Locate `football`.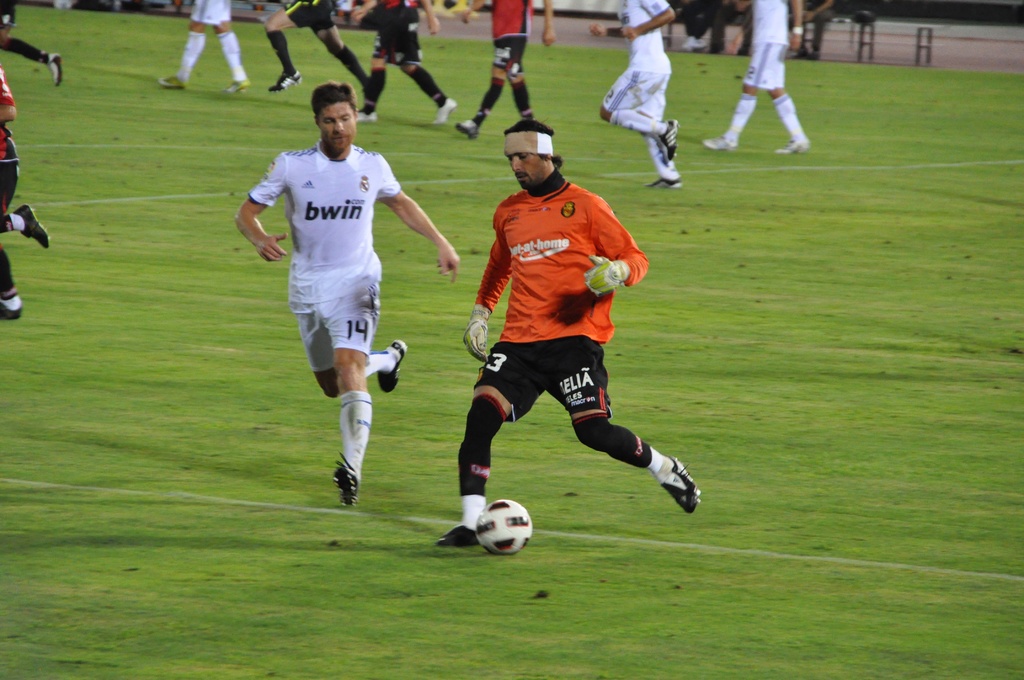
Bounding box: (473,500,531,556).
